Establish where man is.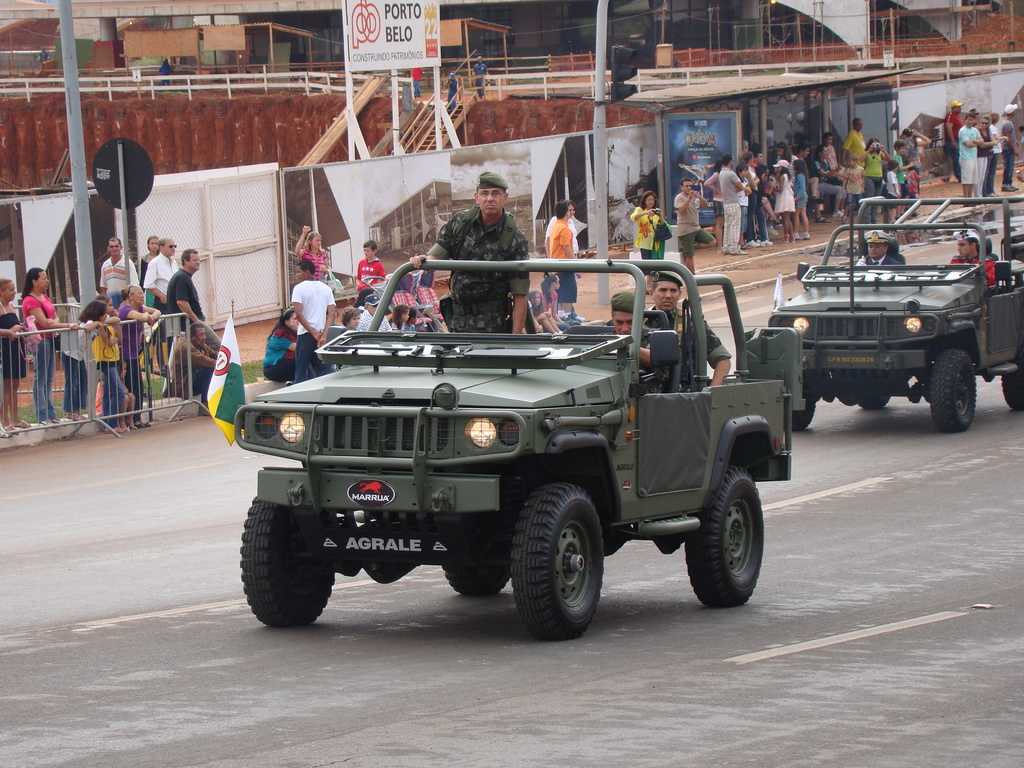
Established at BBox(448, 74, 457, 112).
